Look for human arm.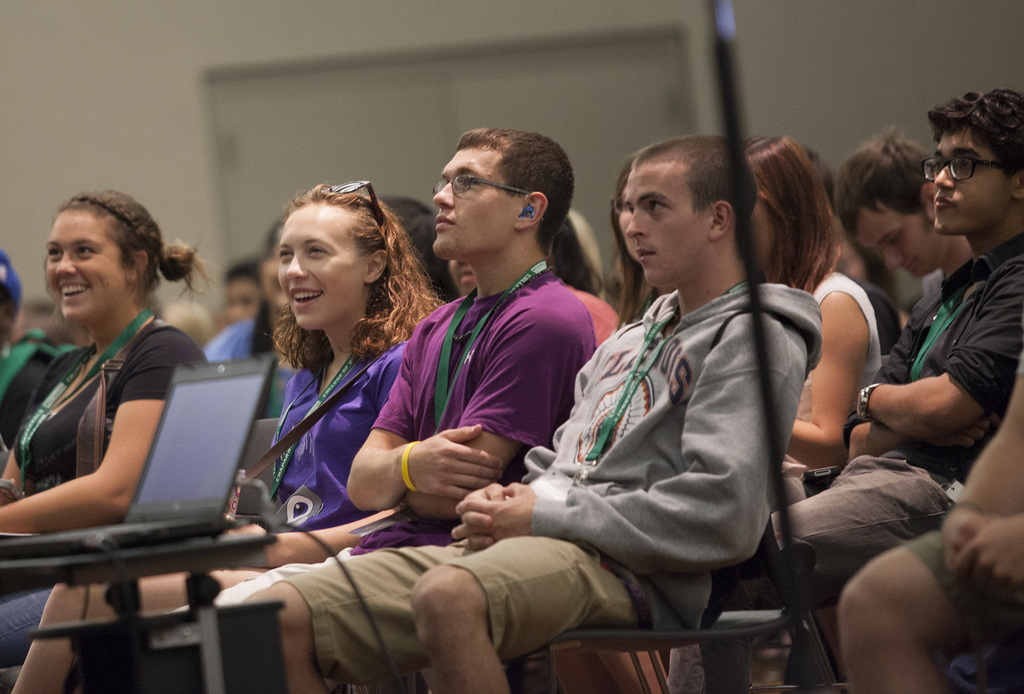
Found: box=[948, 497, 1023, 592].
